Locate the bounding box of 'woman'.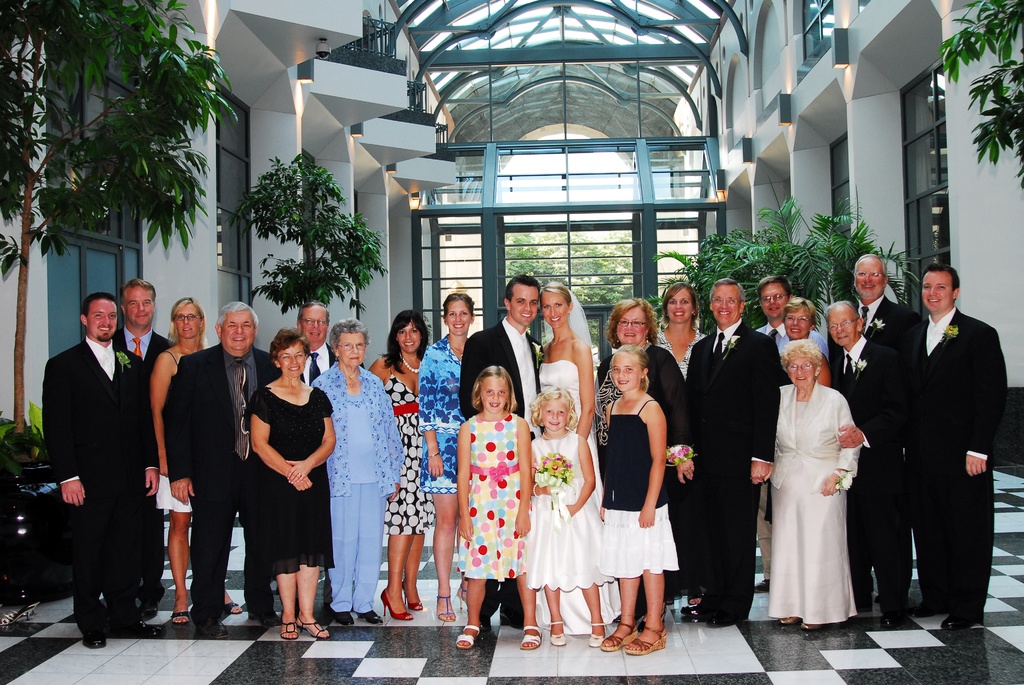
Bounding box: BBox(769, 295, 833, 389).
